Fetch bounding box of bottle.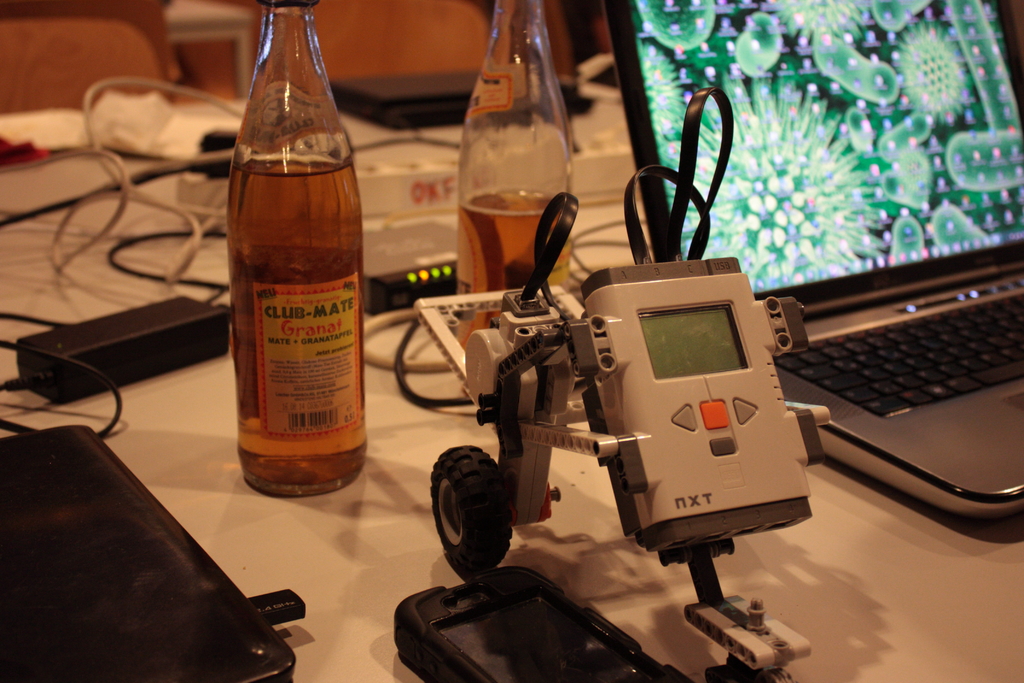
Bbox: 452:0:572:348.
